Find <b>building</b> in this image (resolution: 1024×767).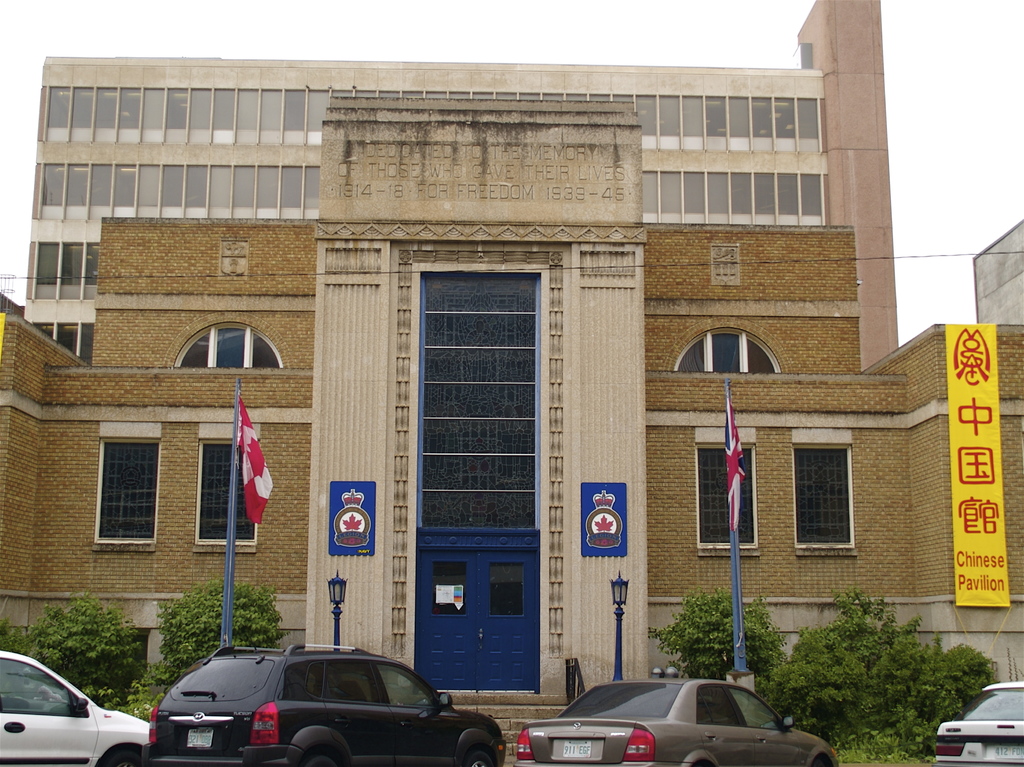
pyautogui.locateOnScreen(0, 93, 1023, 765).
